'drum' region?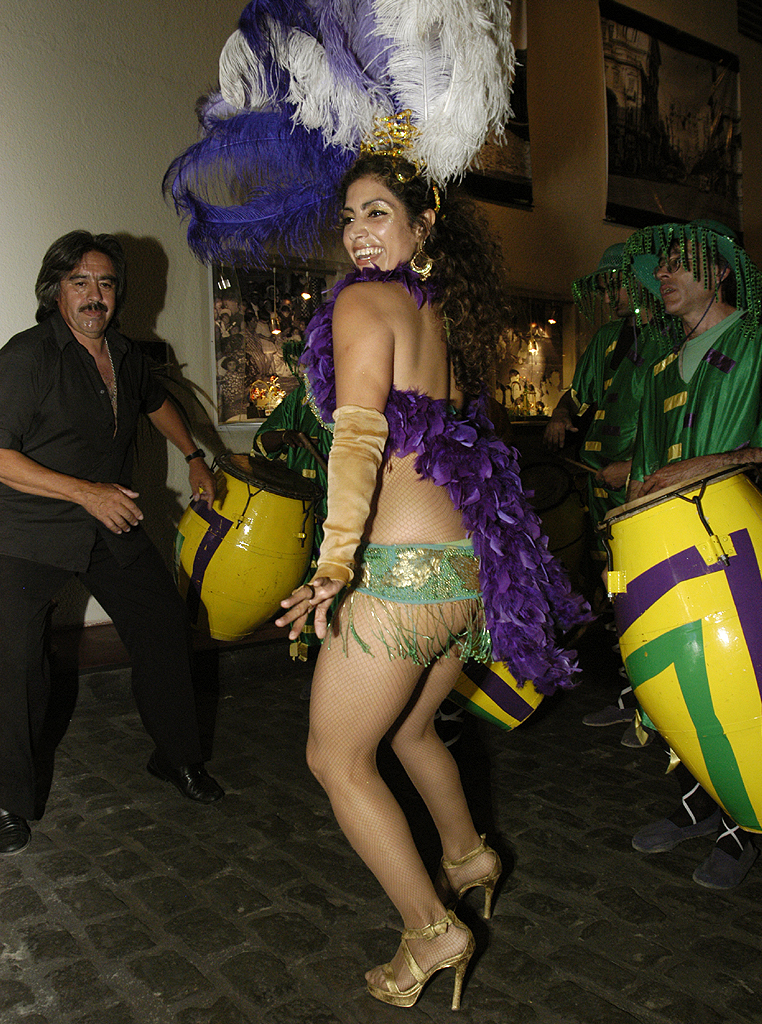
crop(448, 657, 544, 732)
